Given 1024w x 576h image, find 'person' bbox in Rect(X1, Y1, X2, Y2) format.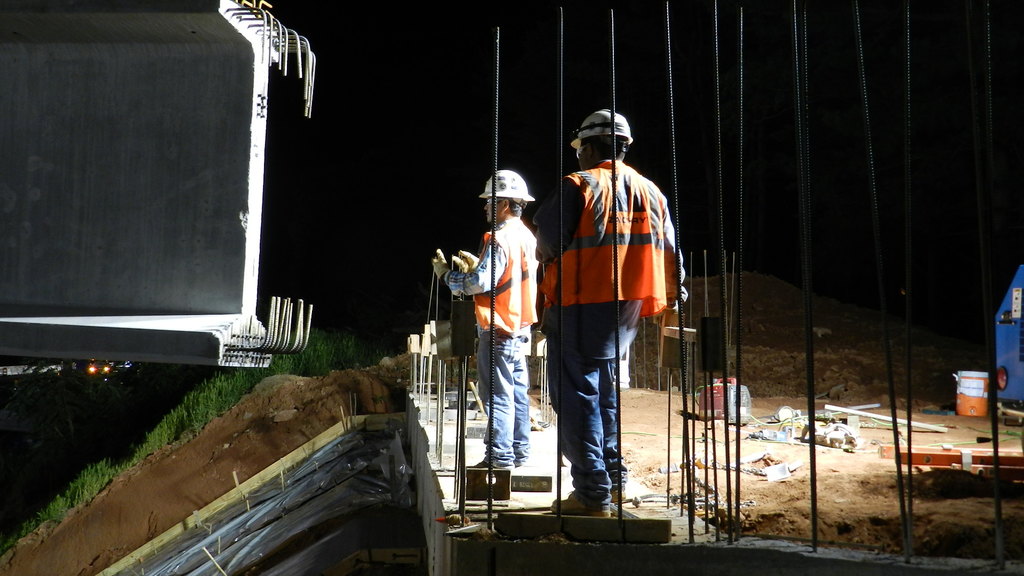
Rect(544, 88, 675, 515).
